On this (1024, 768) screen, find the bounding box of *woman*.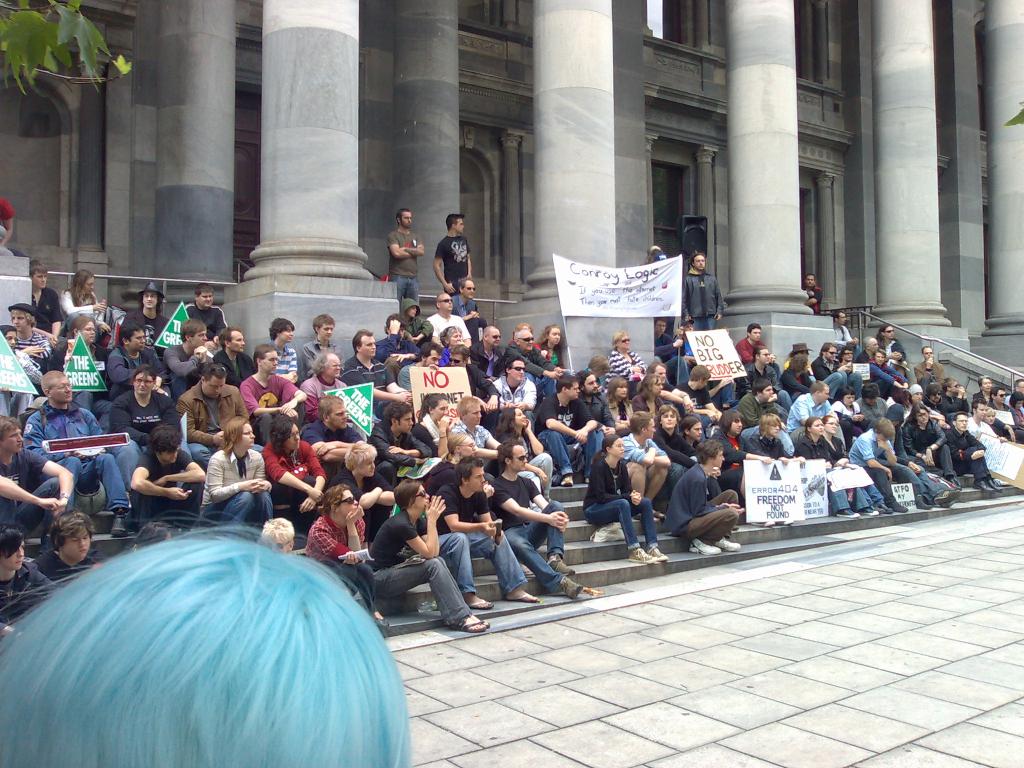
Bounding box: BBox(1009, 396, 1023, 428).
